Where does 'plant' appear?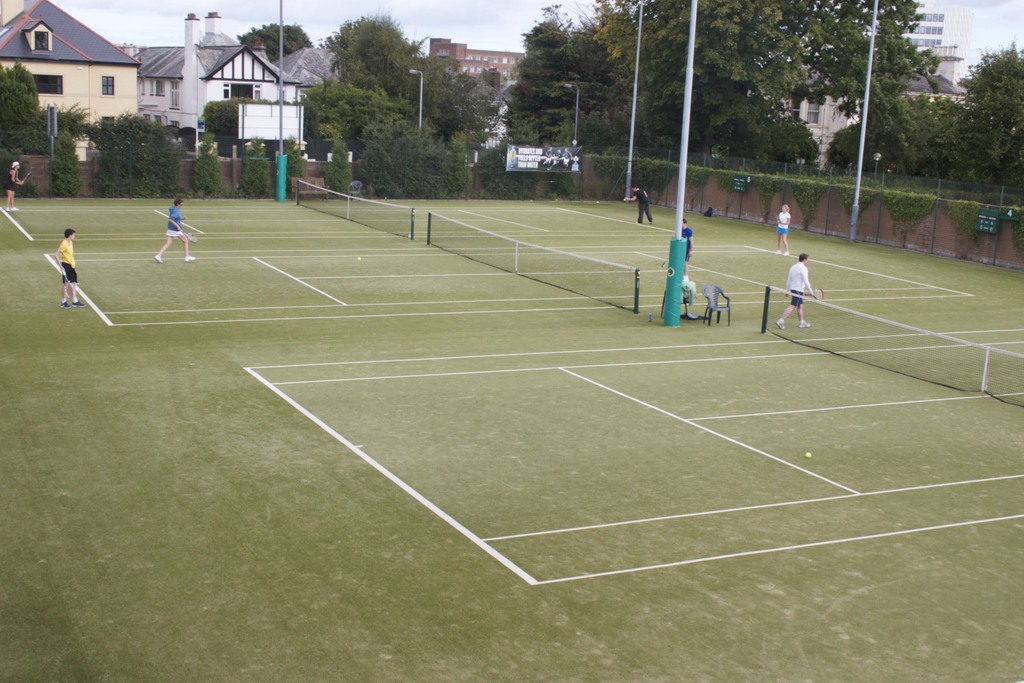
Appears at rect(280, 136, 306, 192).
